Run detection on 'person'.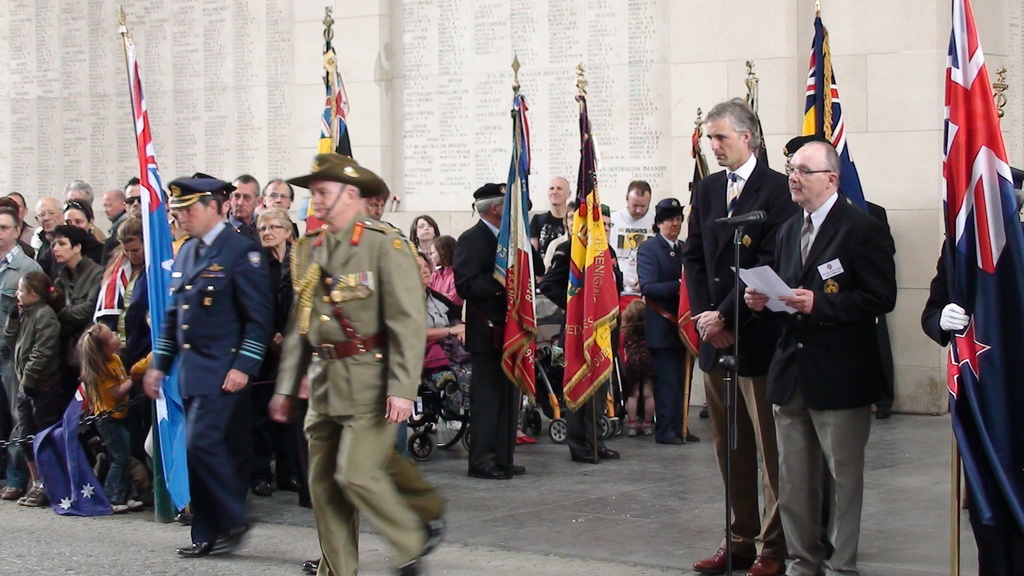
Result: [460,181,528,483].
